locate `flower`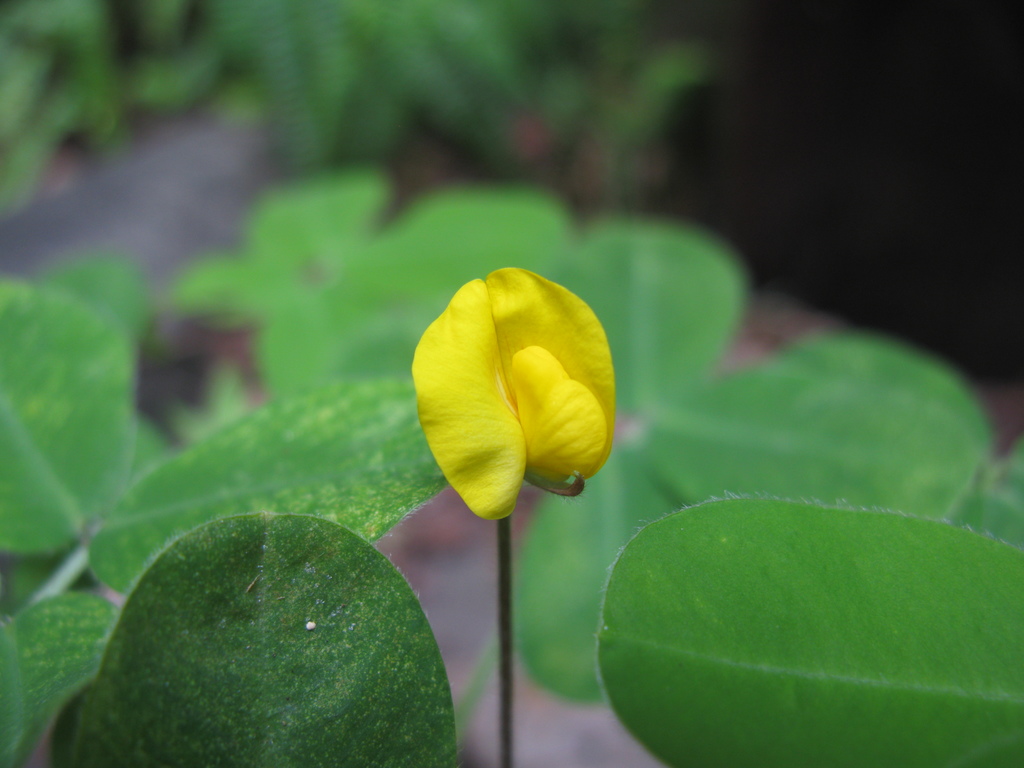
Rect(415, 266, 612, 524)
